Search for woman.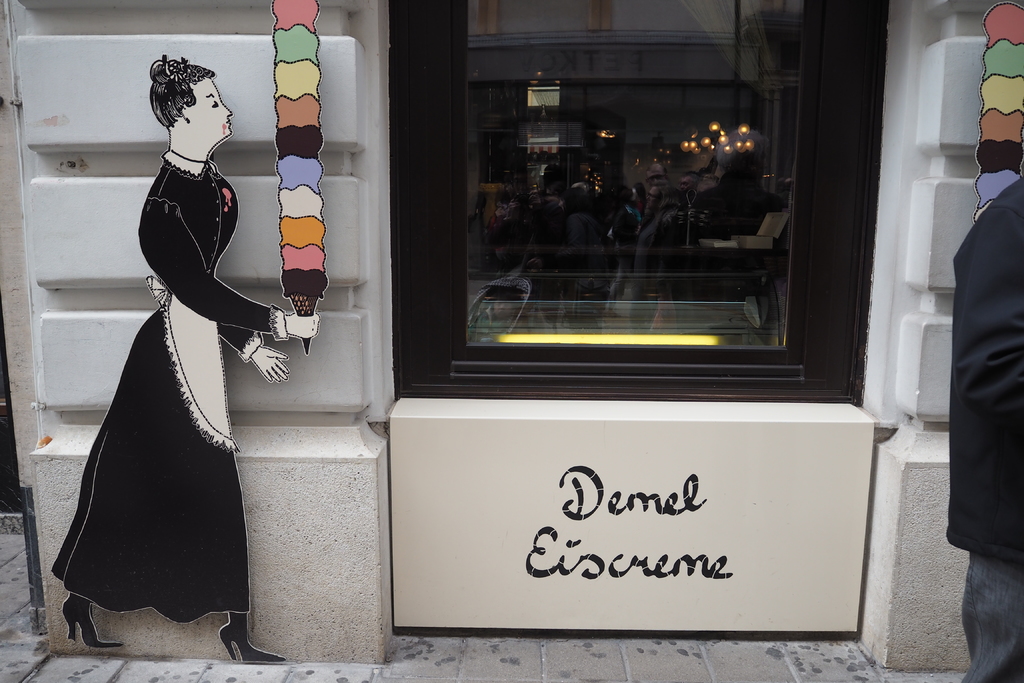
Found at bbox(49, 51, 319, 664).
